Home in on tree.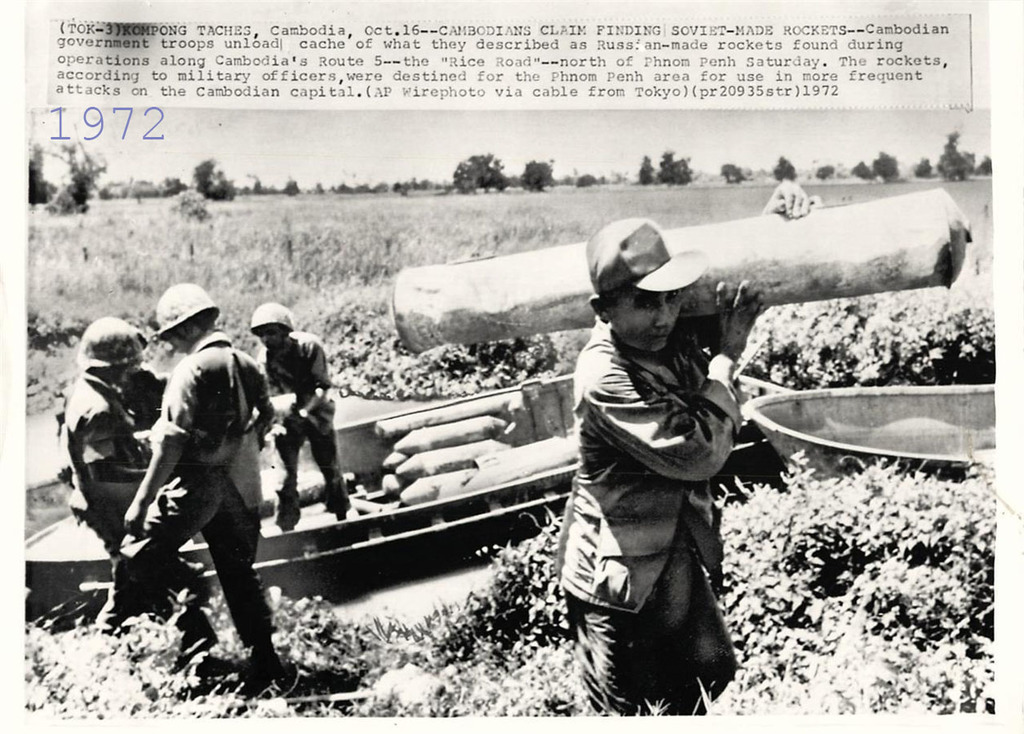
Homed in at x1=655 y1=146 x2=694 y2=187.
